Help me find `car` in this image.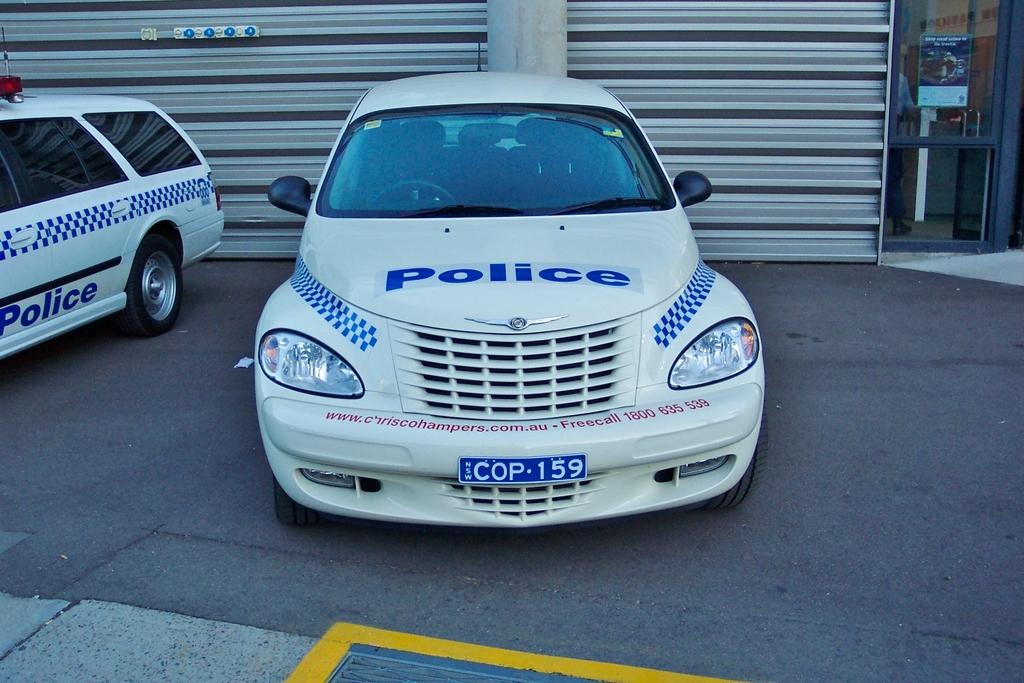
Found it: x1=251, y1=63, x2=773, y2=539.
